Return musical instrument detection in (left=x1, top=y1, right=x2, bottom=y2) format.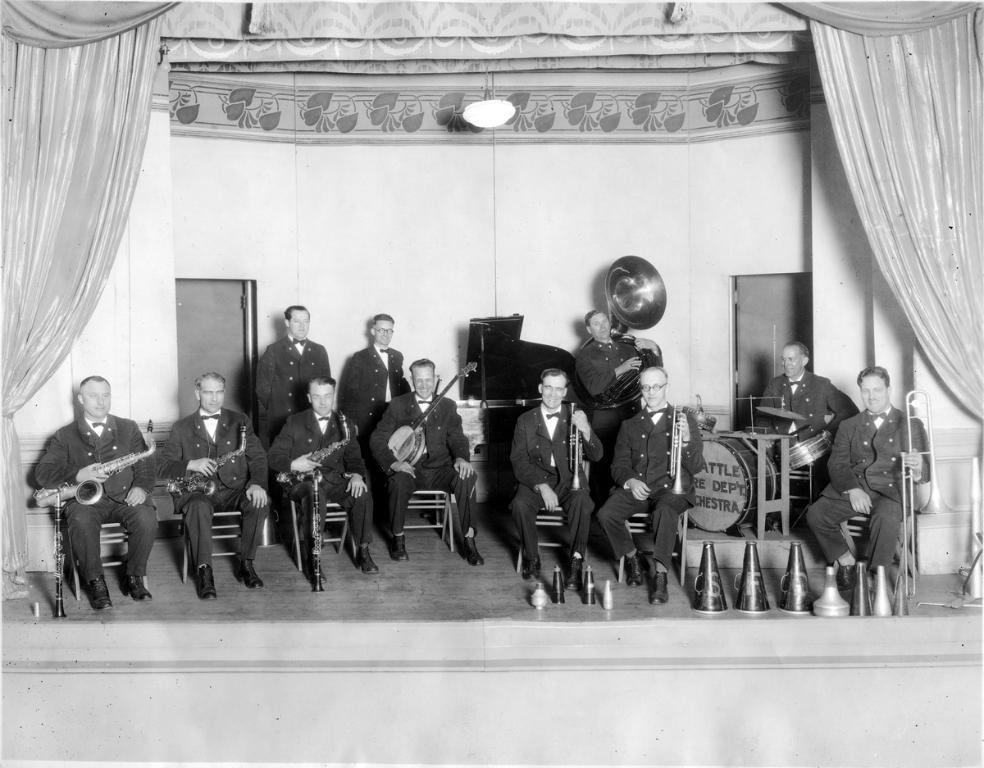
(left=754, top=402, right=808, bottom=426).
